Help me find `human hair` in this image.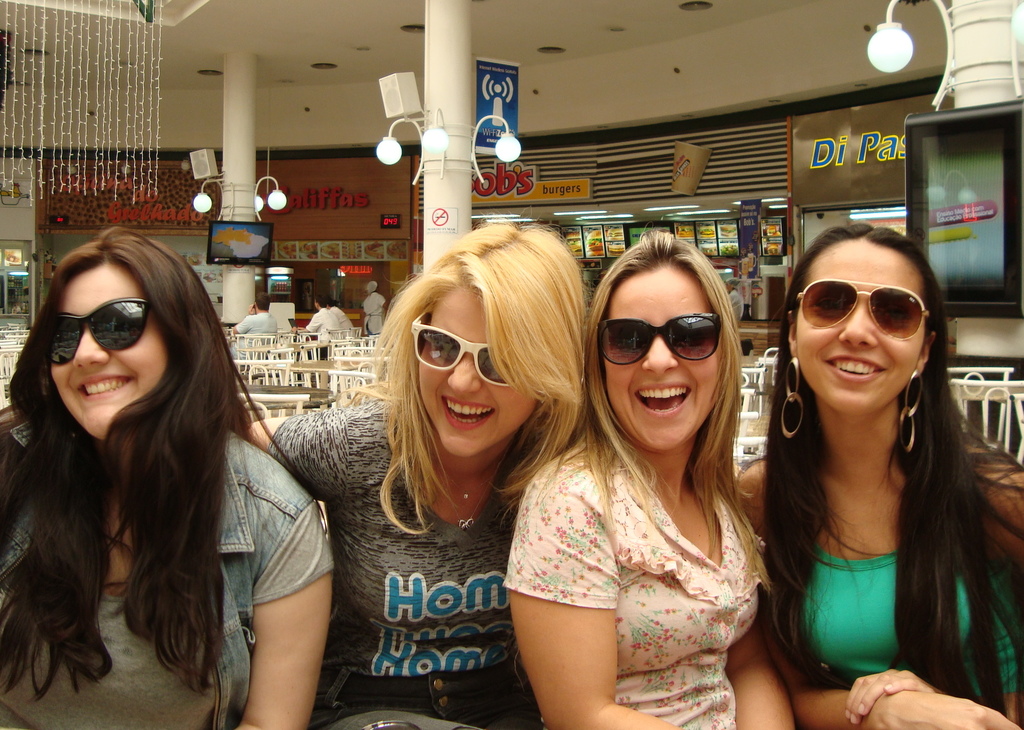
Found it: <box>22,217,262,708</box>.
